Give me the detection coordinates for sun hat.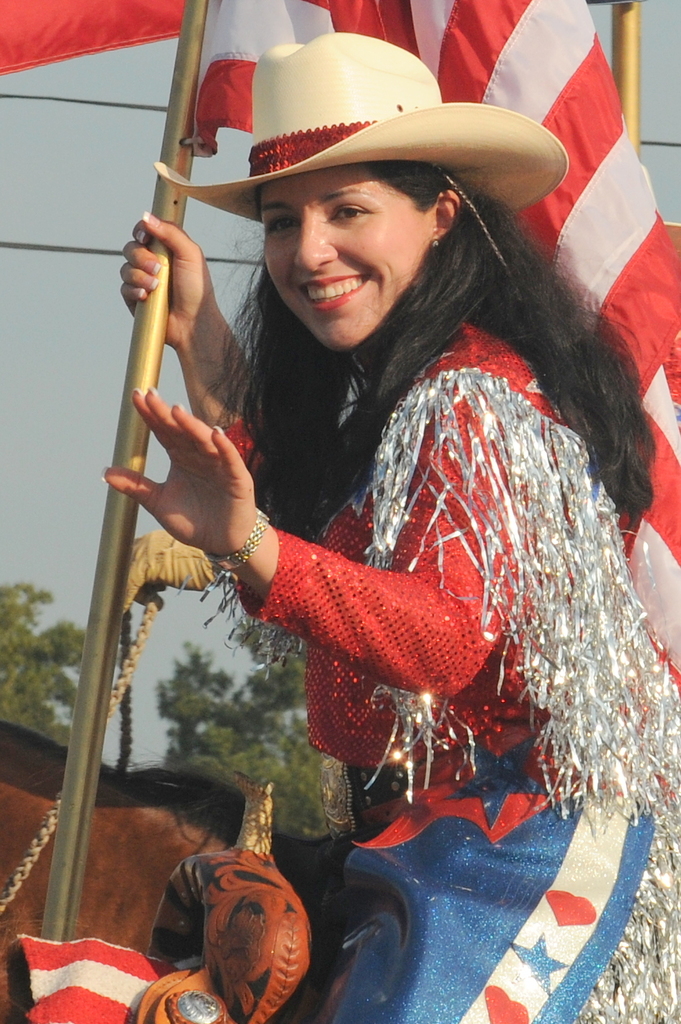
l=155, t=35, r=573, b=238.
